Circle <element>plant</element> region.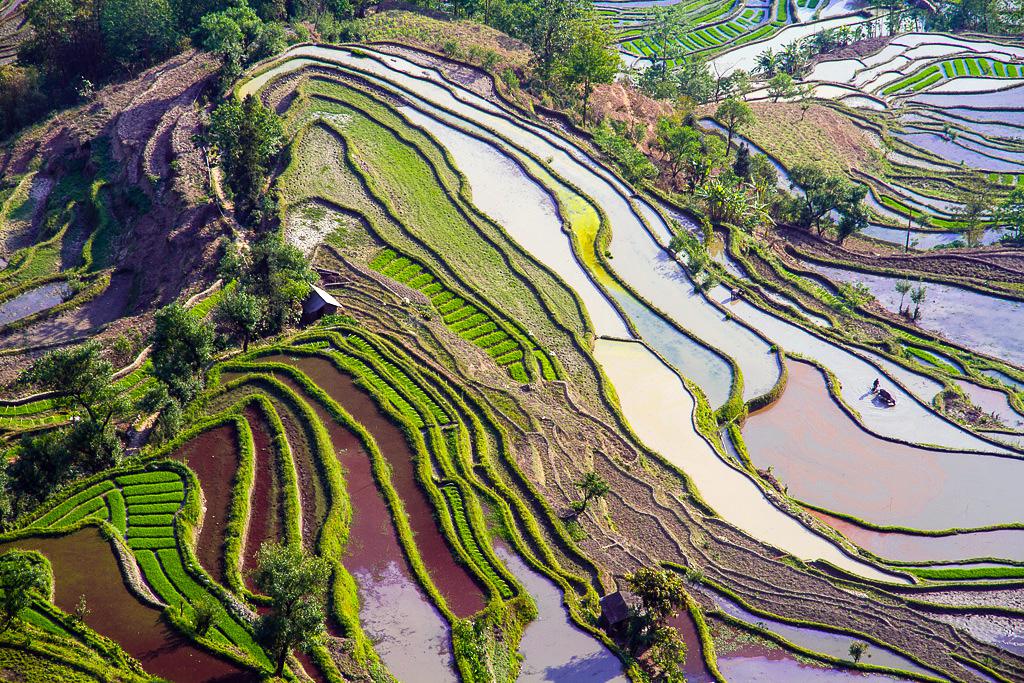
Region: box(602, 509, 617, 537).
